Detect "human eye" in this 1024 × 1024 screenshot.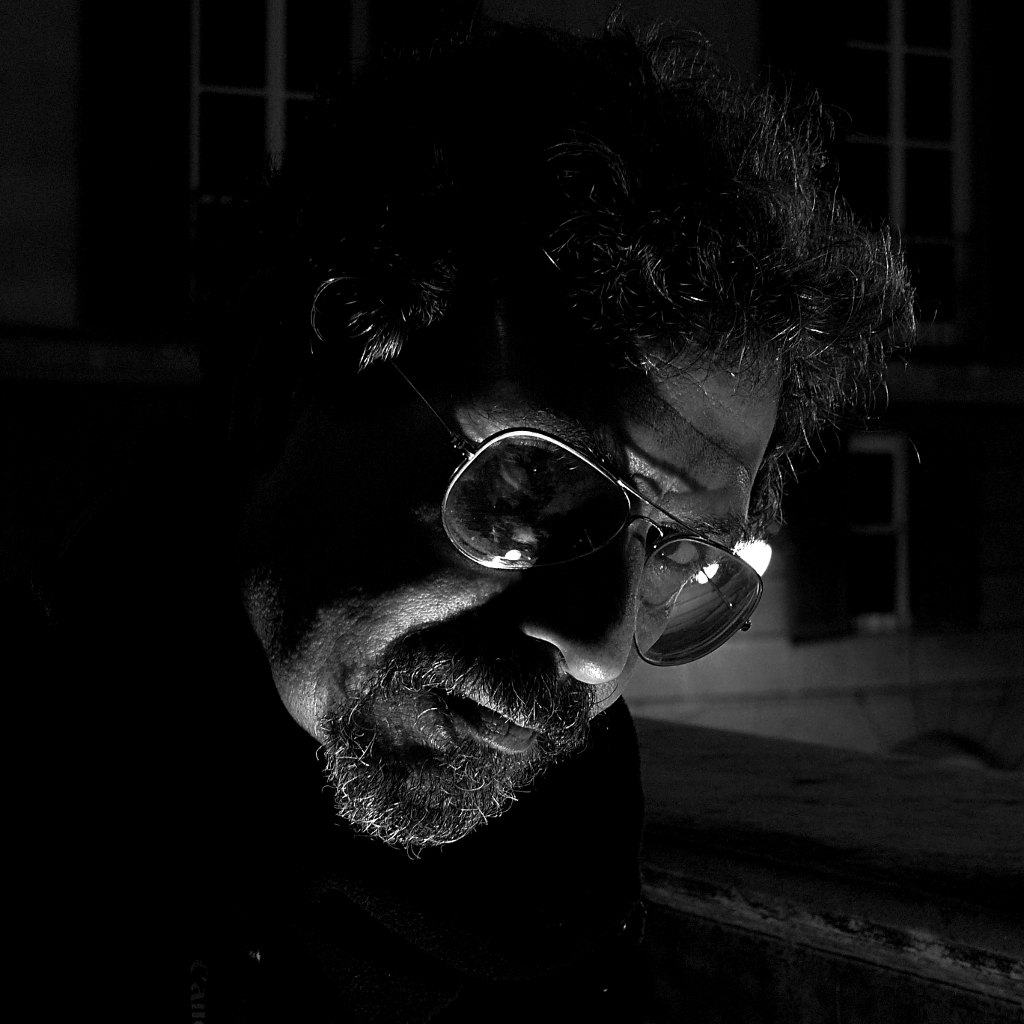
Detection: left=490, top=448, right=566, bottom=524.
